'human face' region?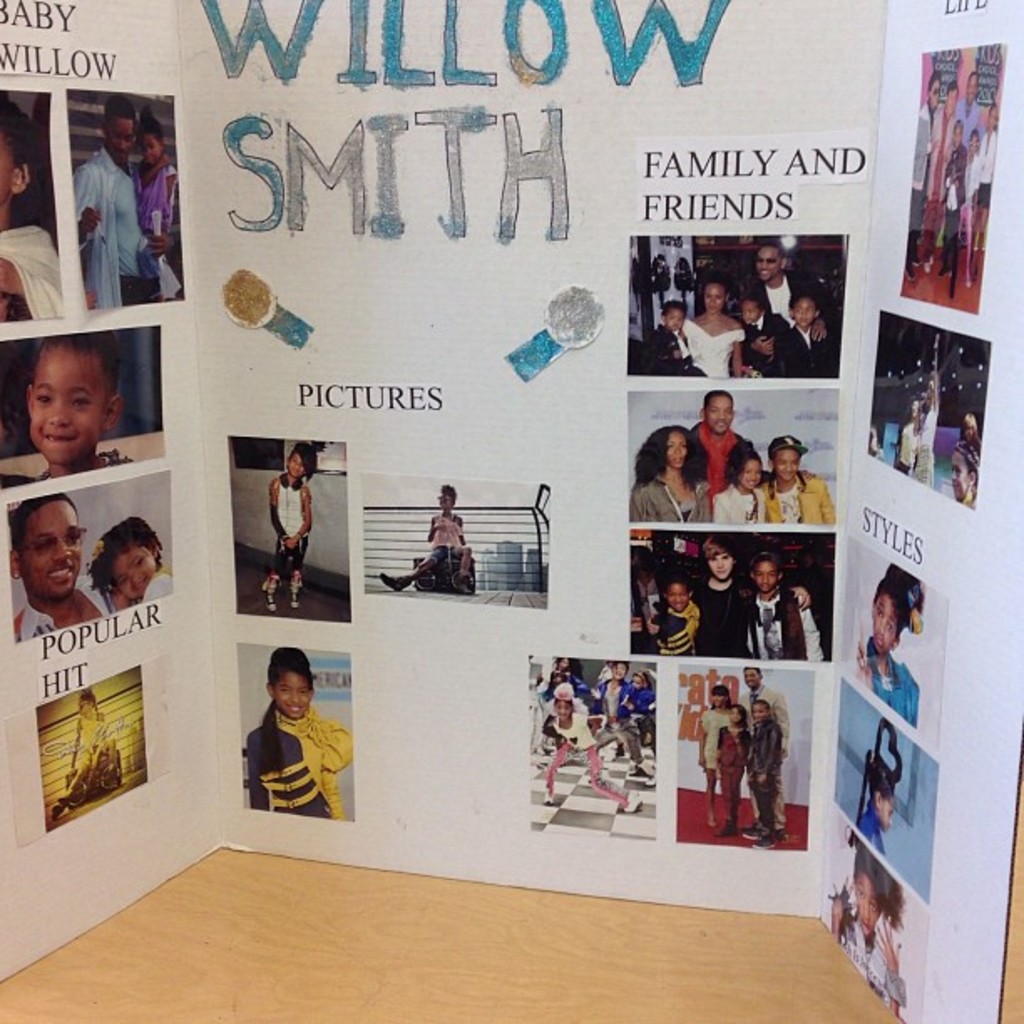
bbox(850, 875, 882, 944)
